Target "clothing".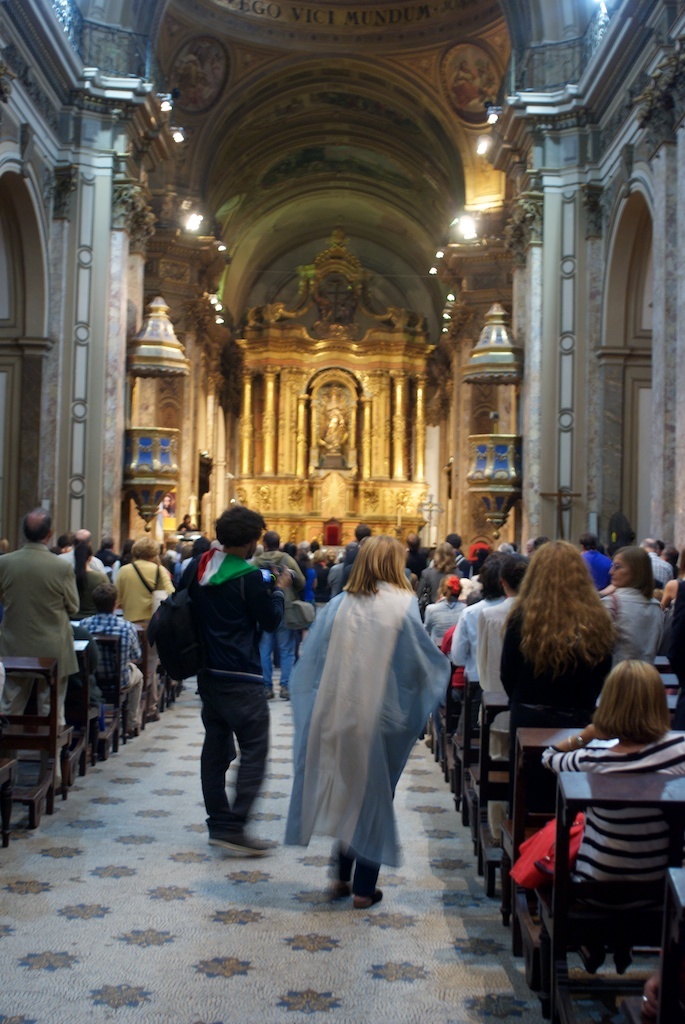
Target region: <box>79,611,149,721</box>.
